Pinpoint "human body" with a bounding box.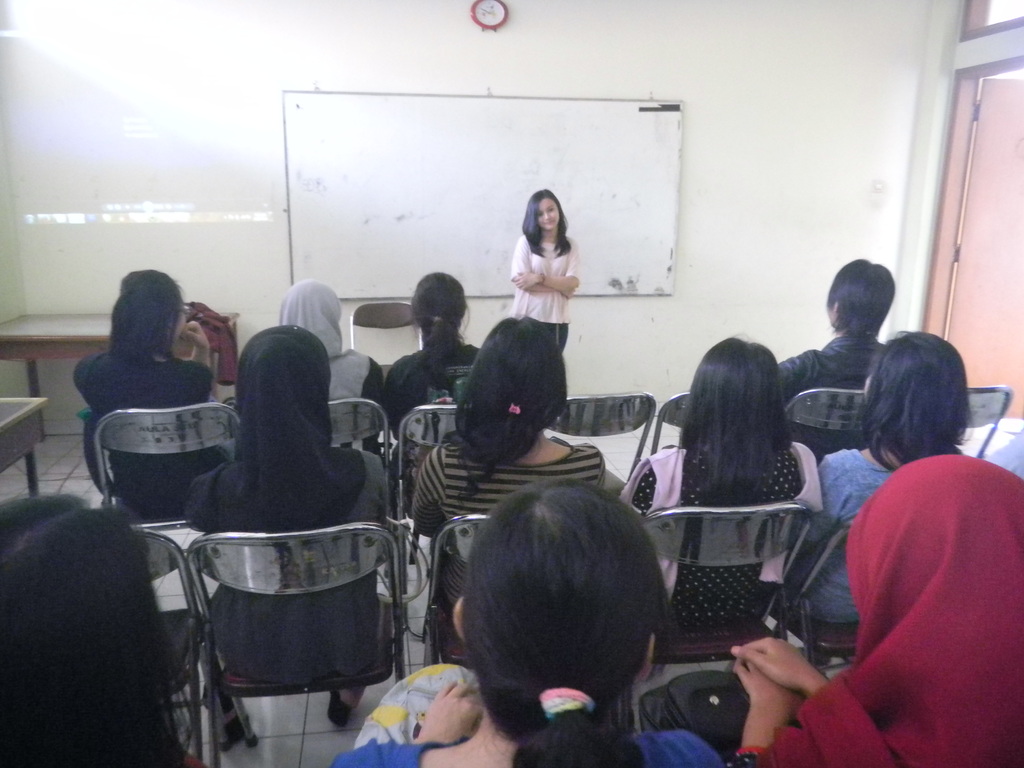
box=[500, 191, 588, 342].
